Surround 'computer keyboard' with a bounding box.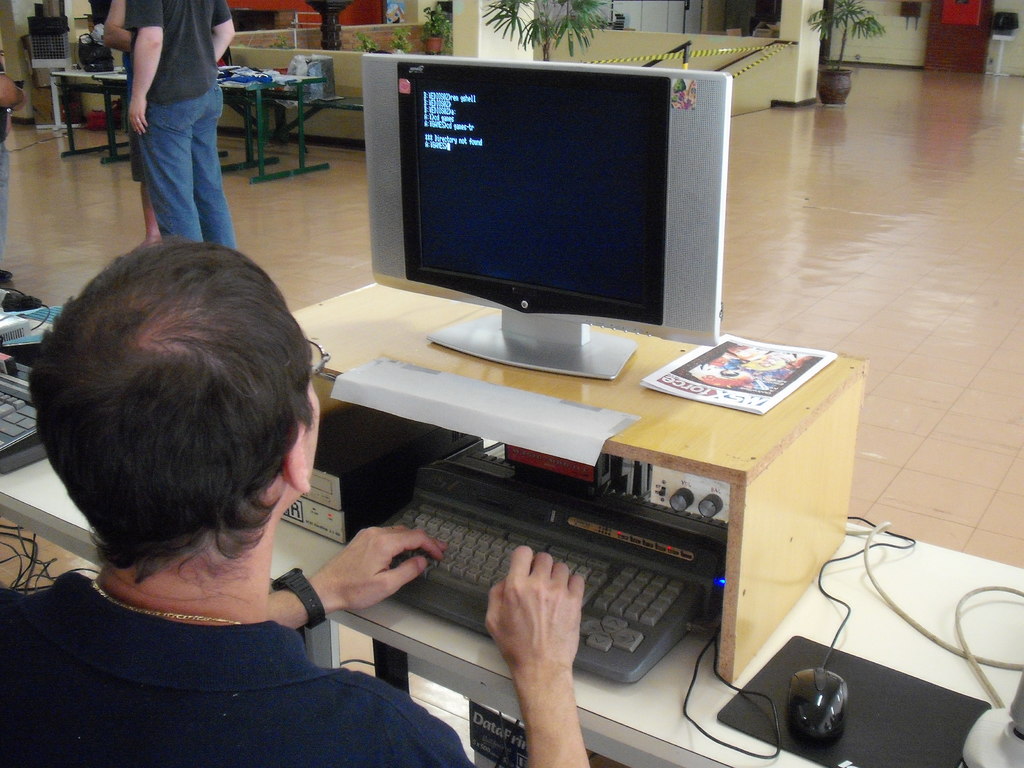
Rect(390, 460, 717, 681).
